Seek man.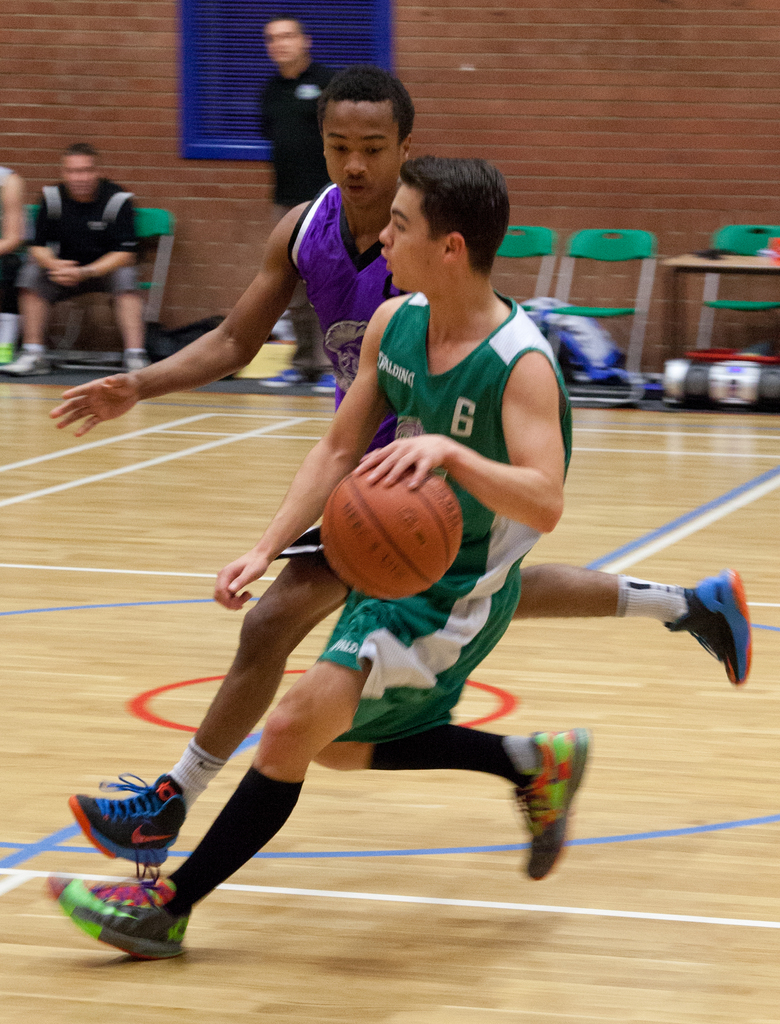
detection(47, 64, 752, 869).
